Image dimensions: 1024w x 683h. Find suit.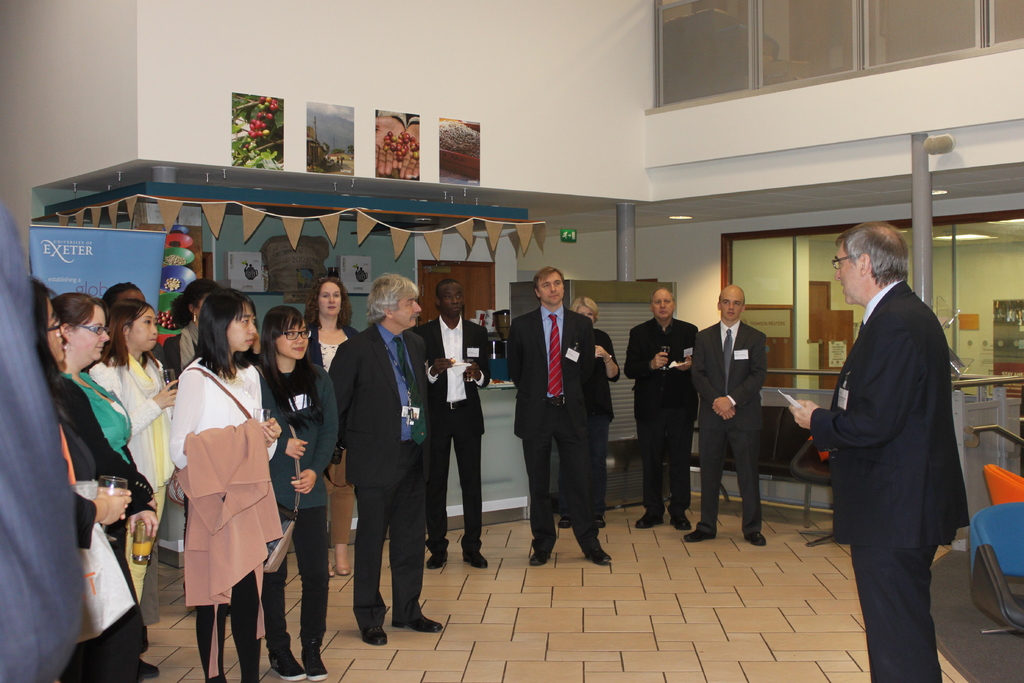
box(692, 320, 764, 532).
